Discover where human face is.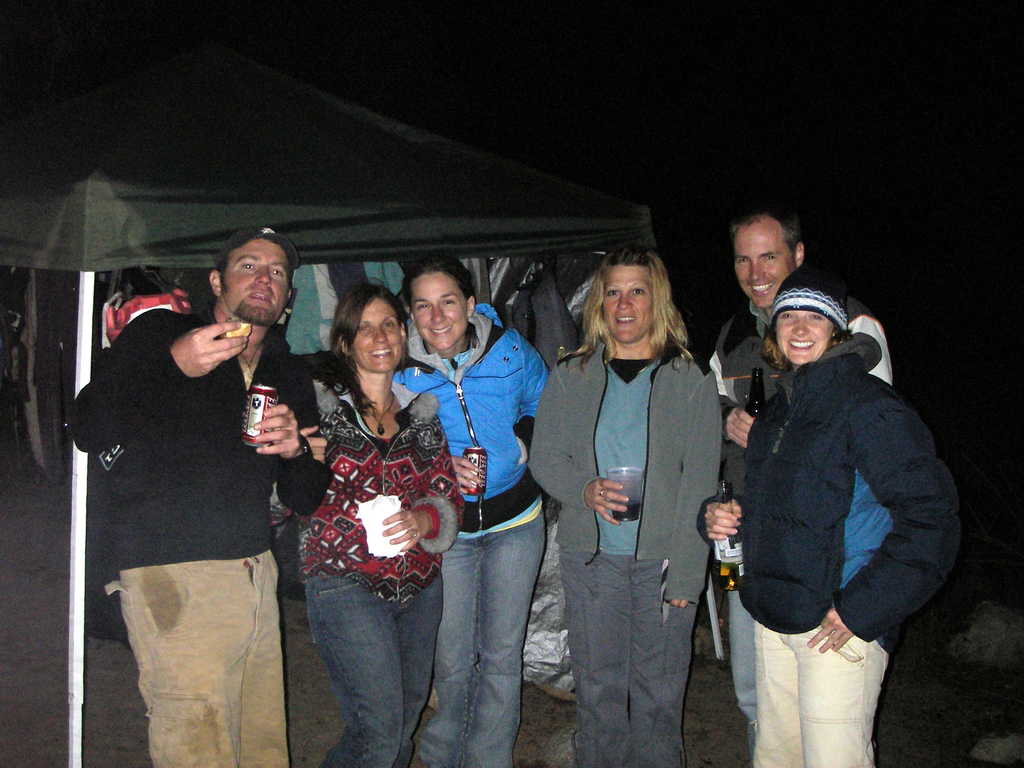
Discovered at x1=602, y1=265, x2=656, y2=346.
